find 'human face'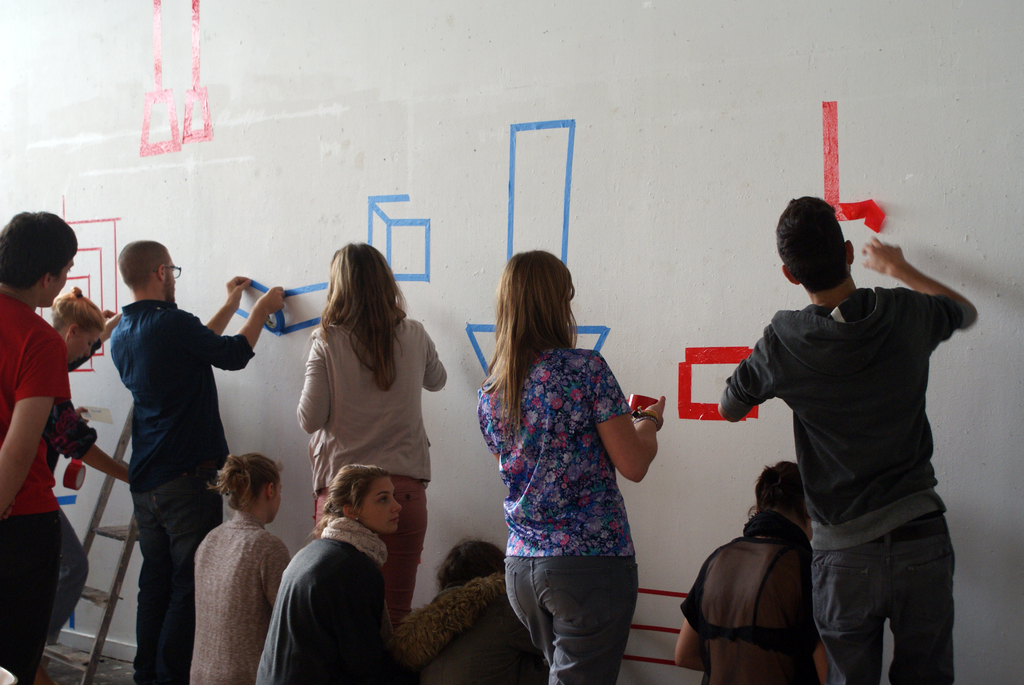
pyautogui.locateOnScreen(52, 260, 72, 309)
